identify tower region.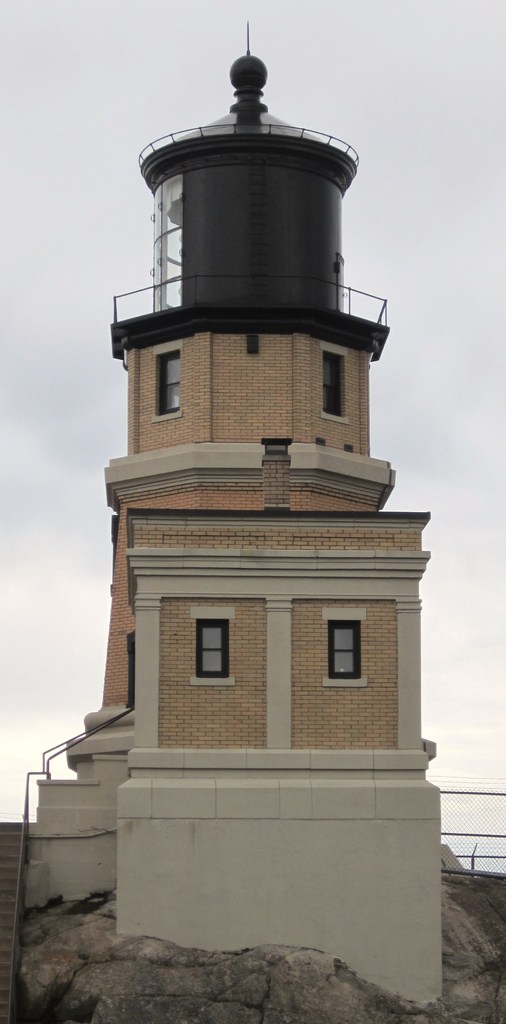
Region: box=[0, 20, 442, 1023].
